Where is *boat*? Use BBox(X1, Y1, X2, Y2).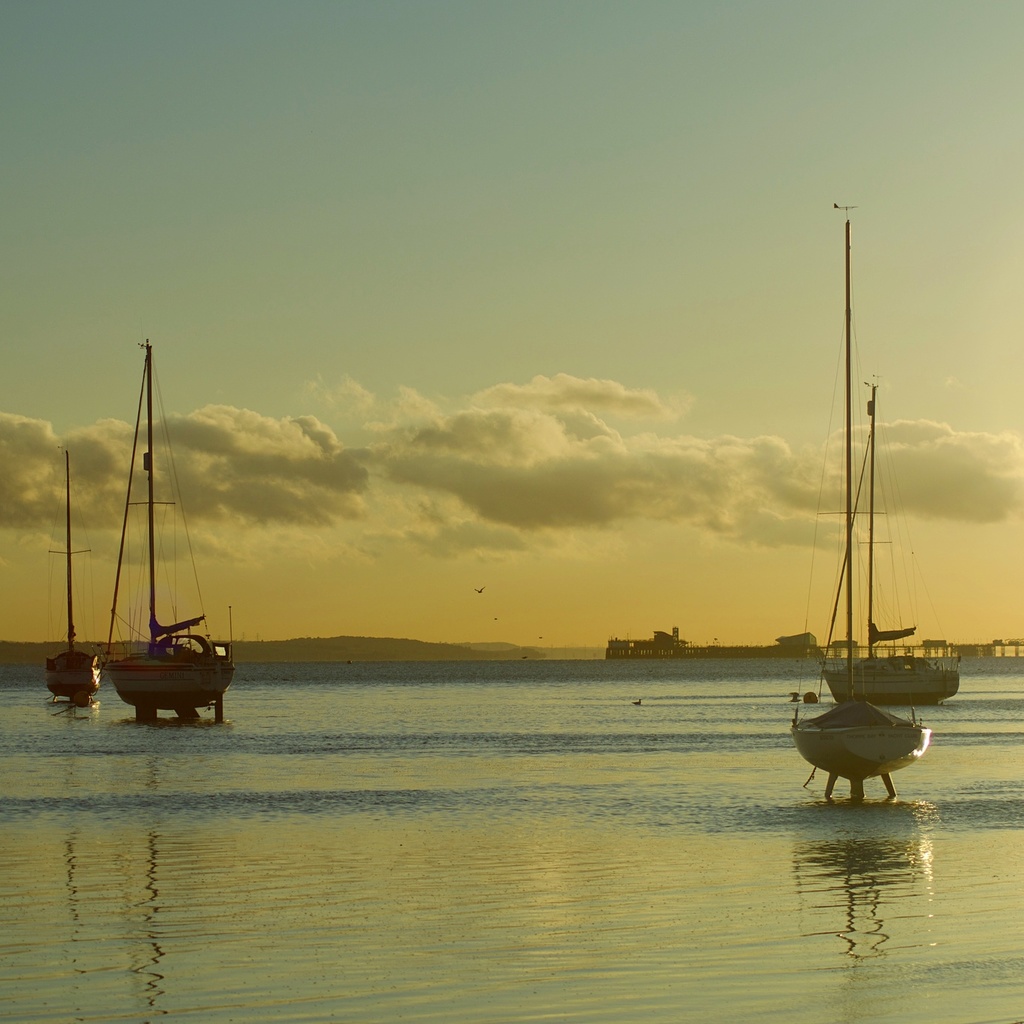
BBox(819, 389, 966, 707).
